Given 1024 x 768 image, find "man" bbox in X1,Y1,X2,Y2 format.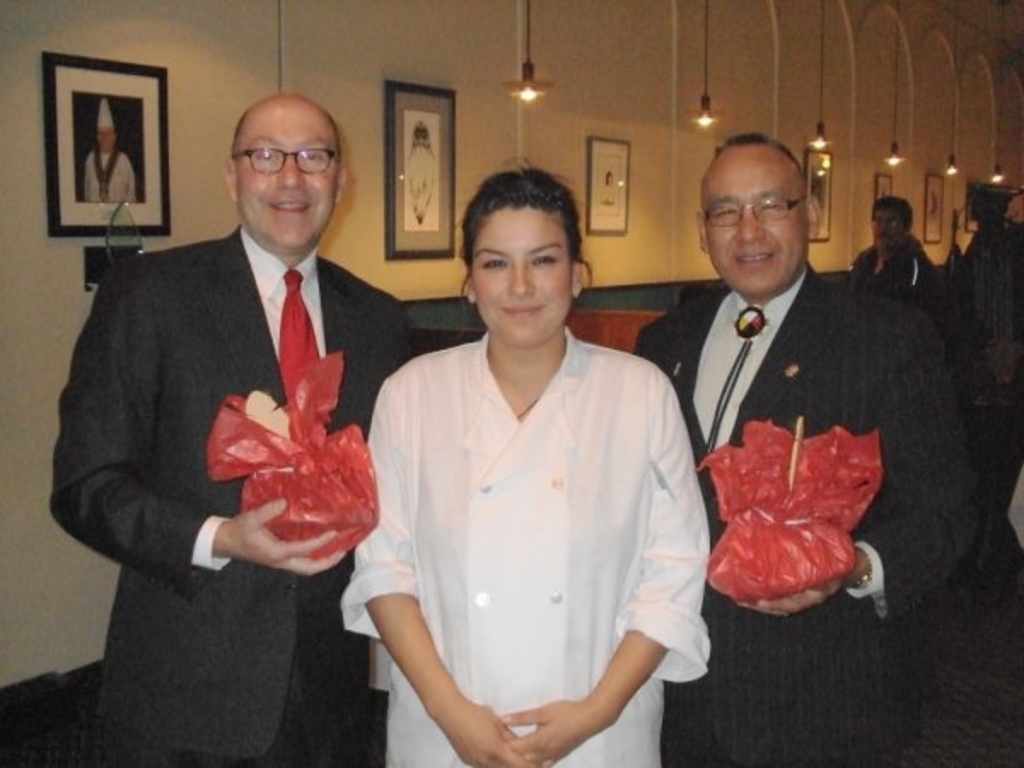
333,159,707,766.
